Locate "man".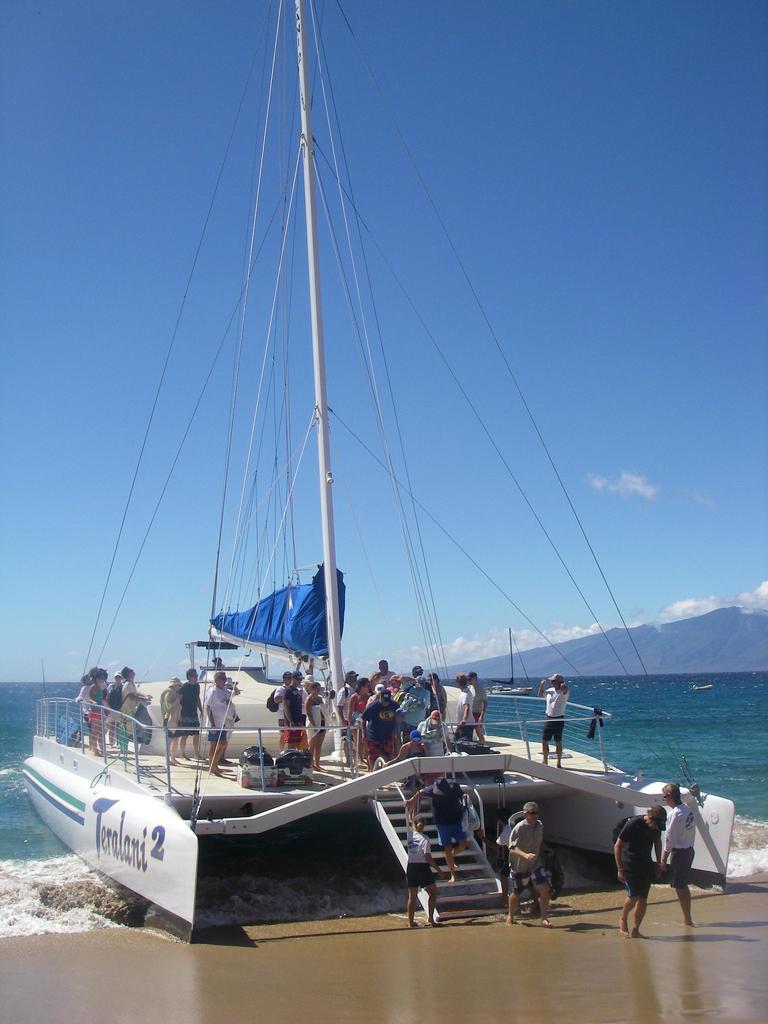
Bounding box: [372, 658, 394, 687].
